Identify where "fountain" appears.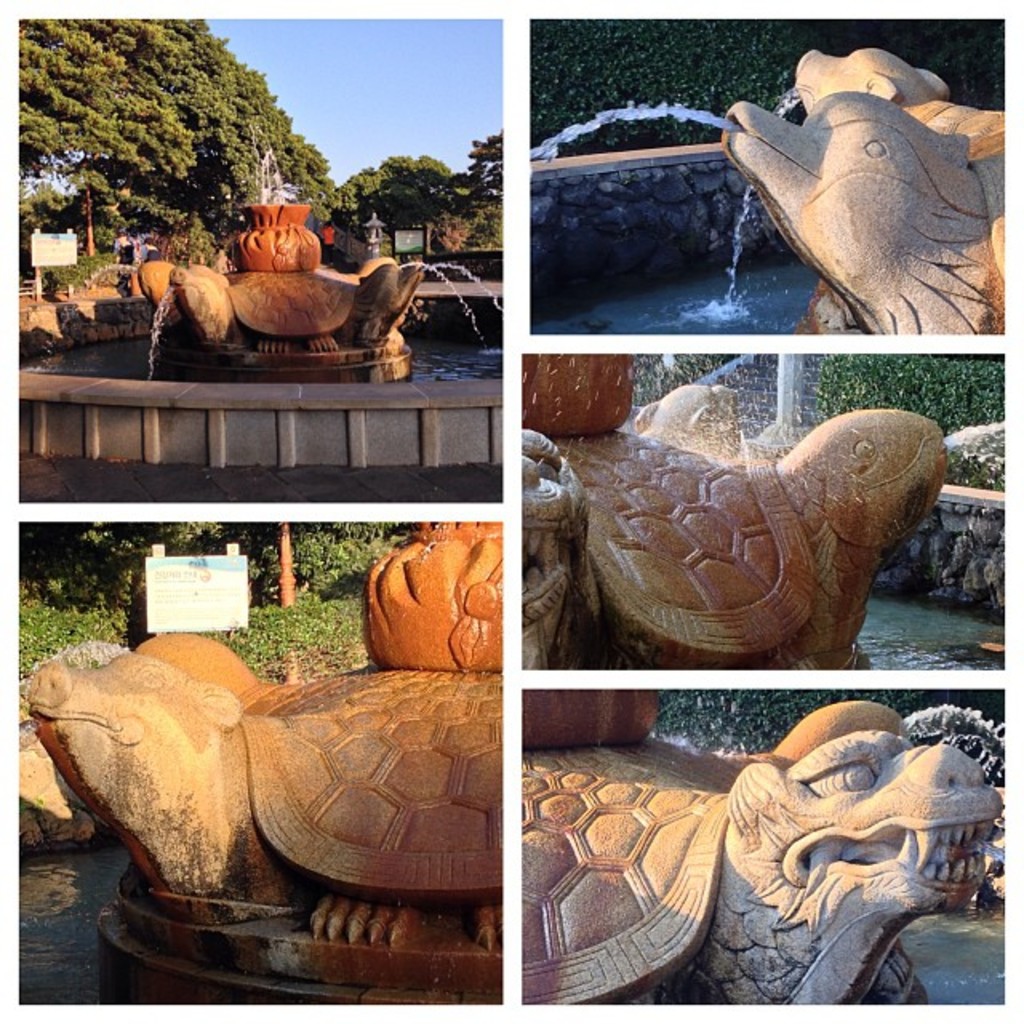
Appears at bbox=[509, 685, 1022, 1022].
